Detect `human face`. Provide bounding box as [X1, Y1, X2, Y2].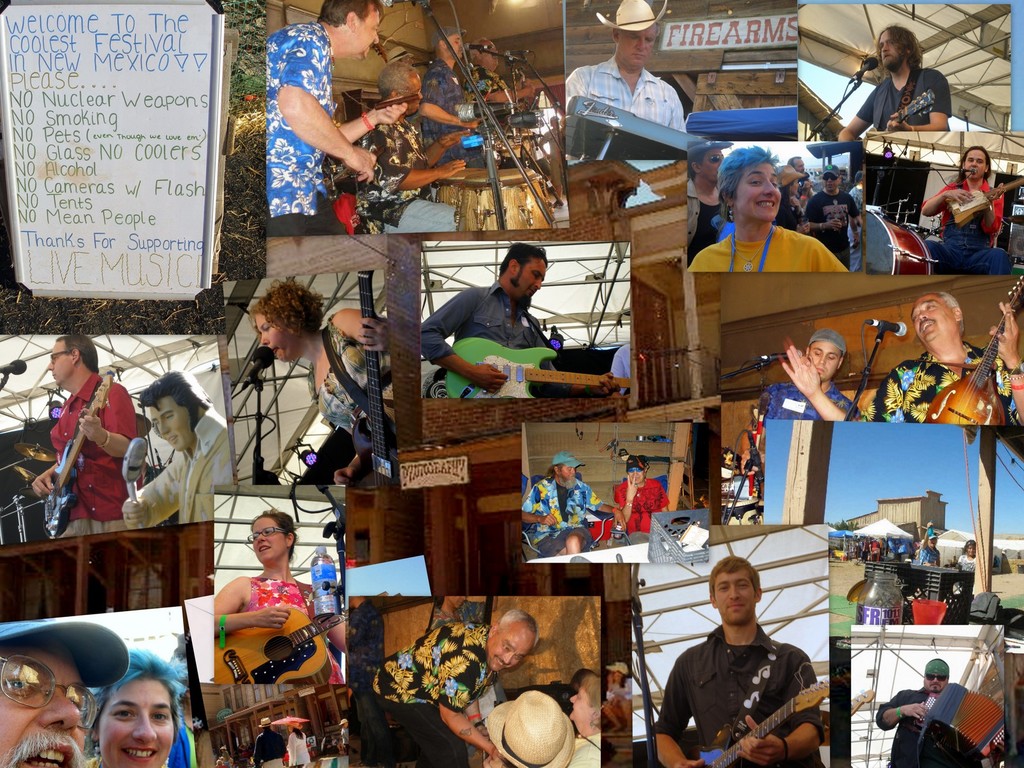
[964, 148, 986, 177].
